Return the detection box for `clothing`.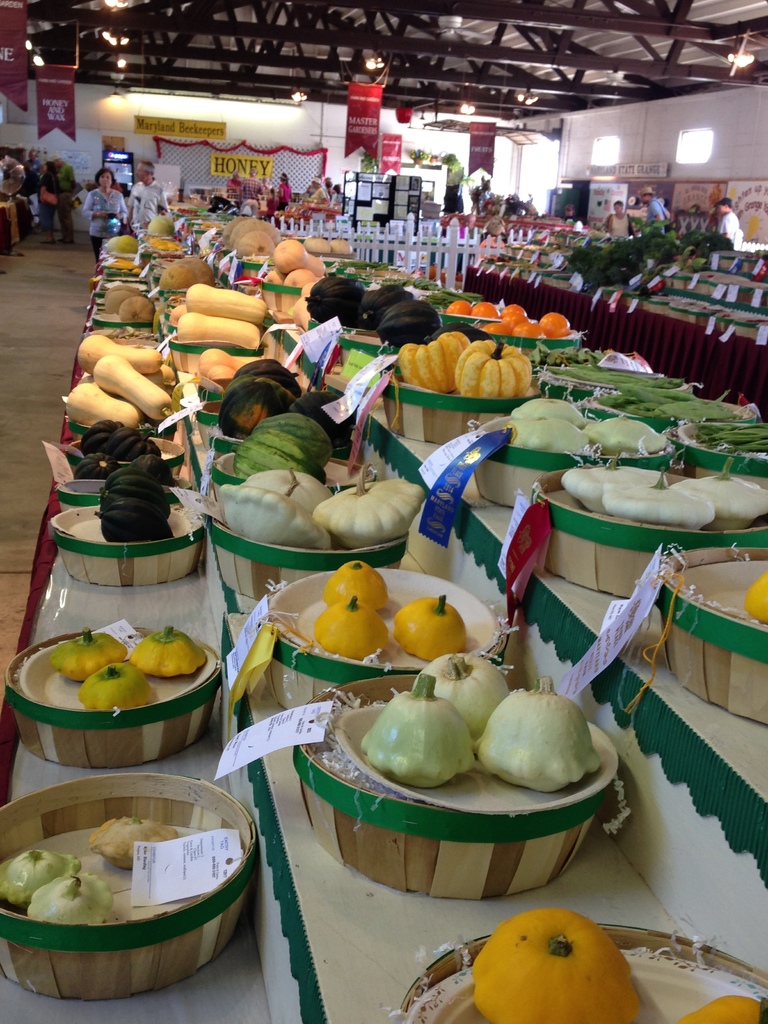
(125, 179, 167, 230).
